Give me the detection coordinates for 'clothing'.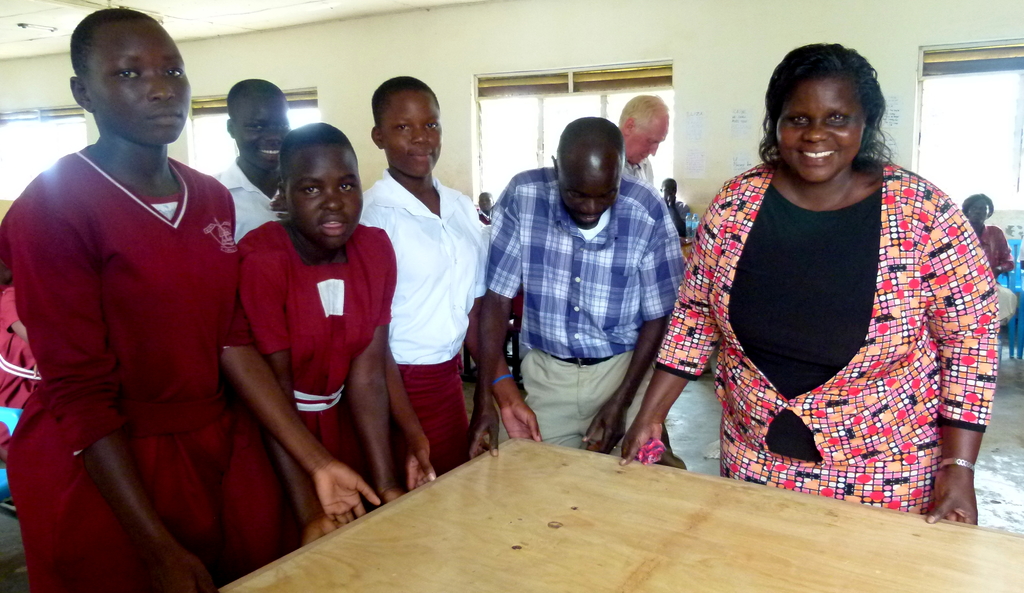
[0,140,296,592].
